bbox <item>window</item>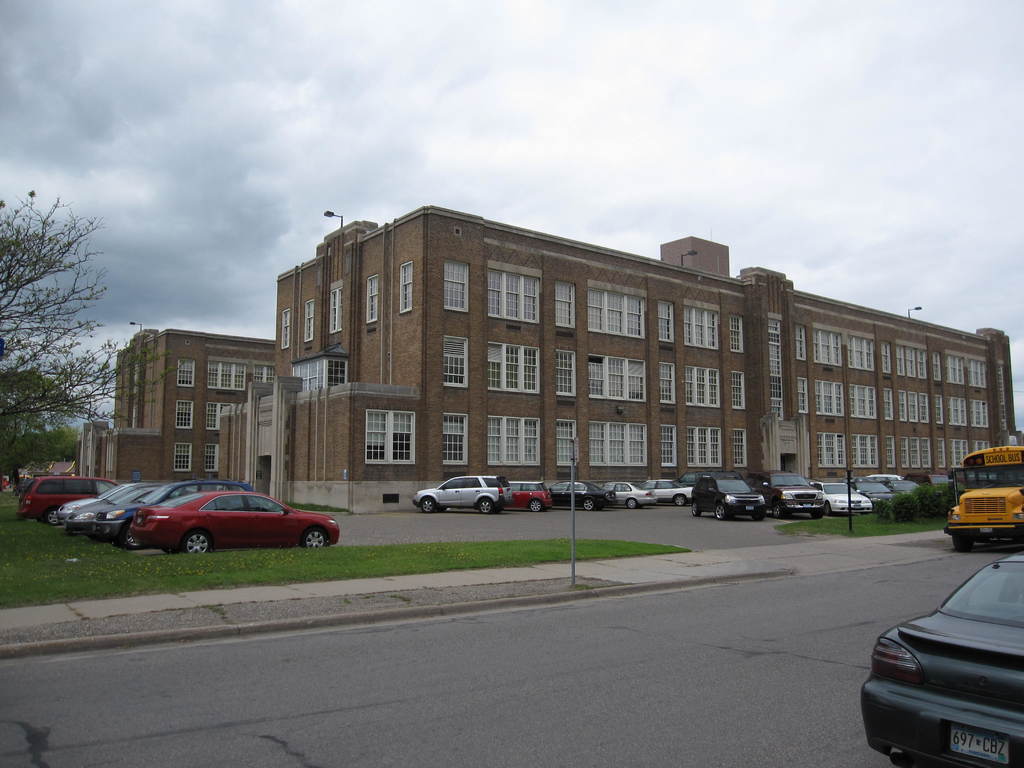
204:447:219:474
